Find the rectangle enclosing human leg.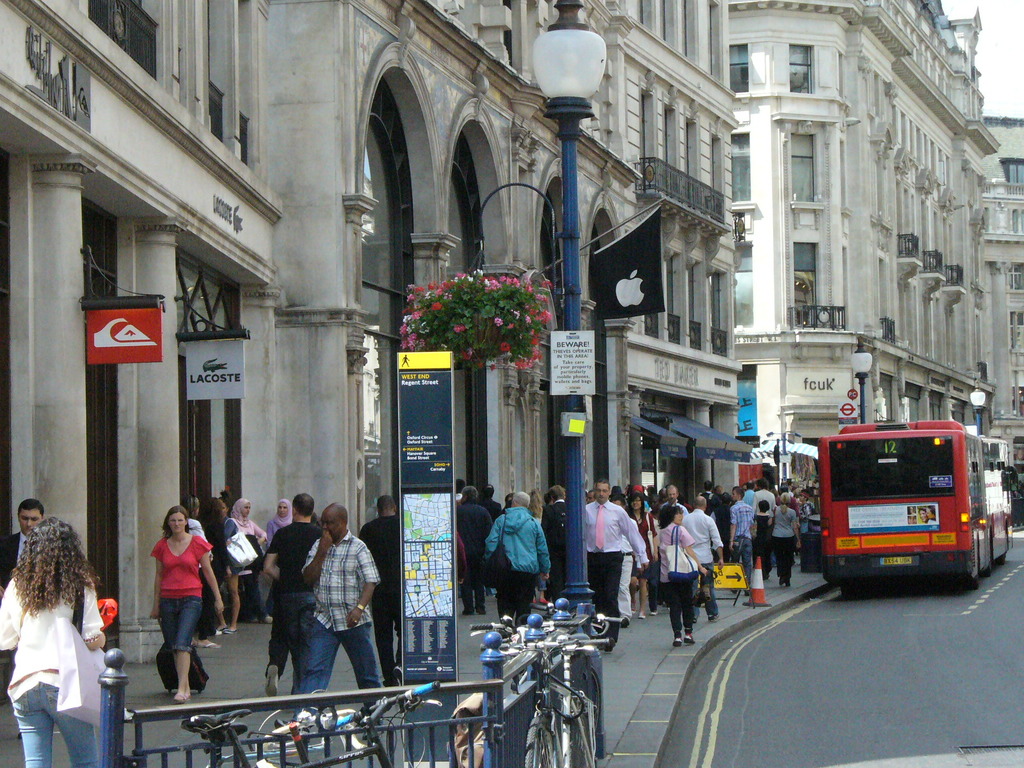
263,597,296,695.
